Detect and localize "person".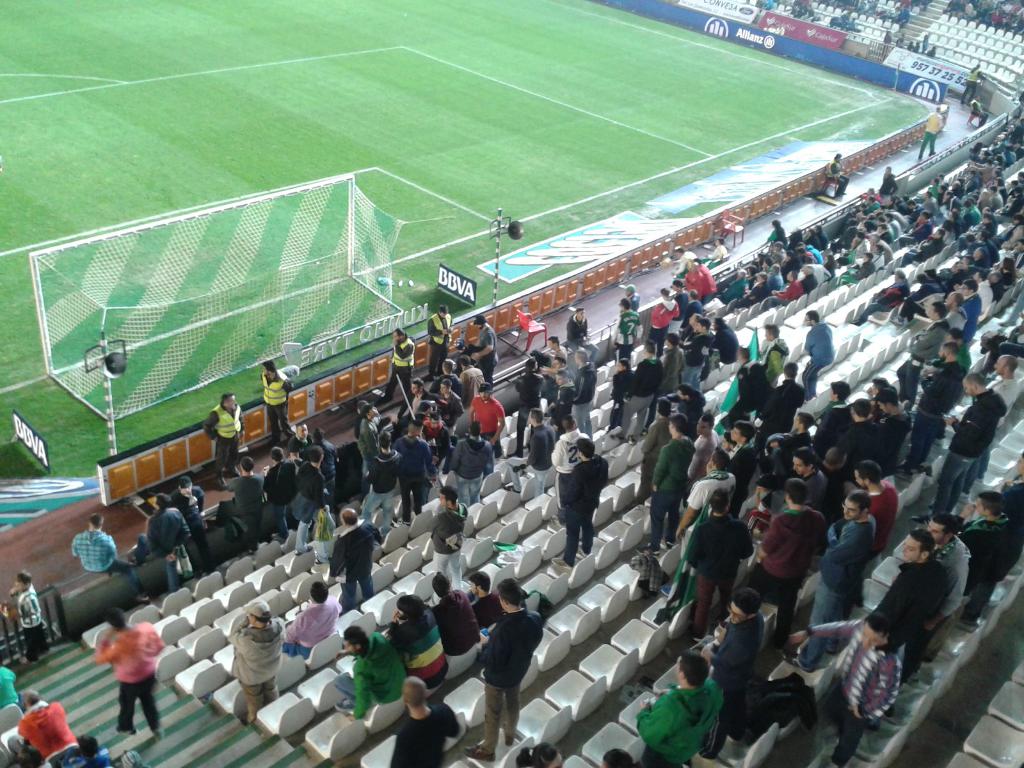
Localized at <bbox>772, 409, 824, 455</bbox>.
